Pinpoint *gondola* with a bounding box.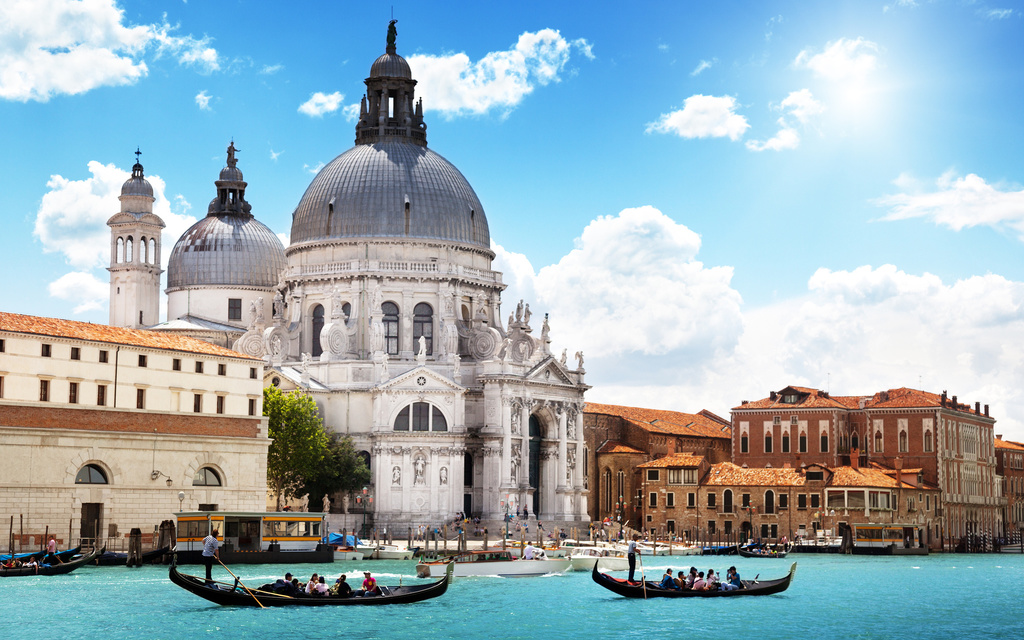
l=592, t=557, r=799, b=600.
